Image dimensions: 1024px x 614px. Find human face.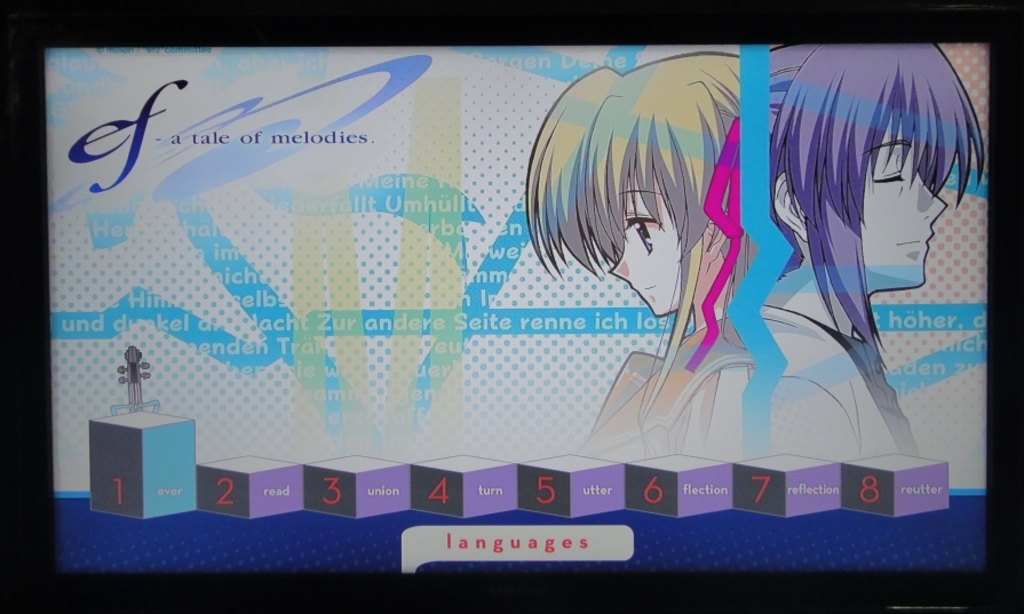
[left=605, top=168, right=699, bottom=318].
